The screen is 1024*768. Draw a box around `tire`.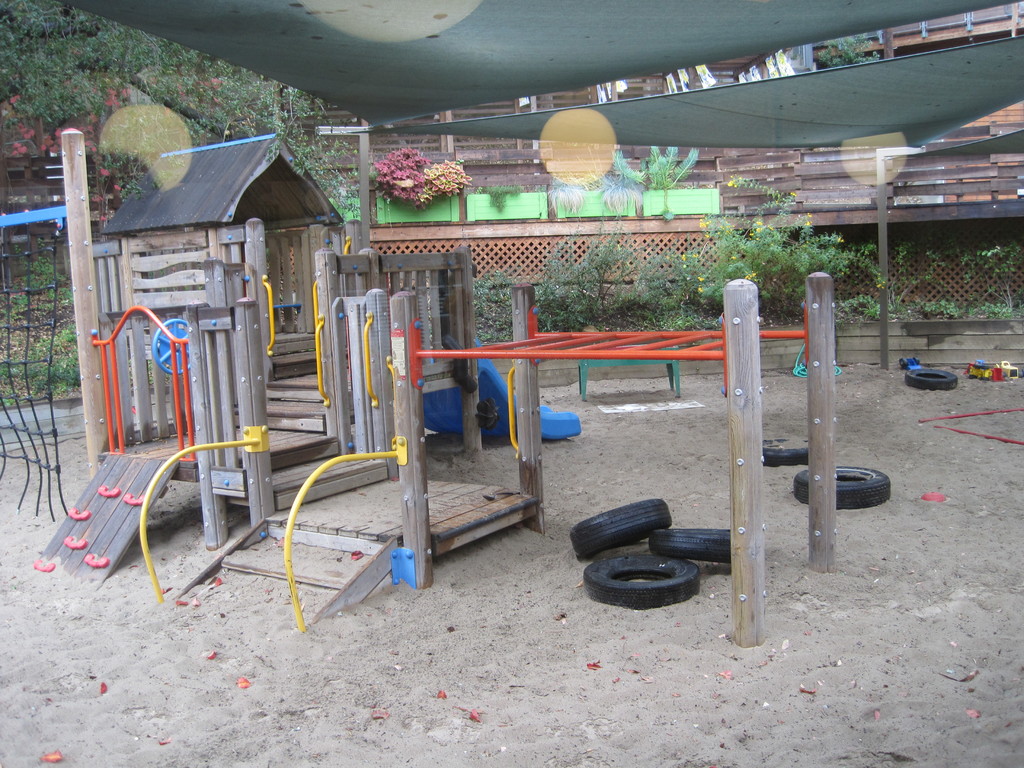
598, 540, 650, 557.
